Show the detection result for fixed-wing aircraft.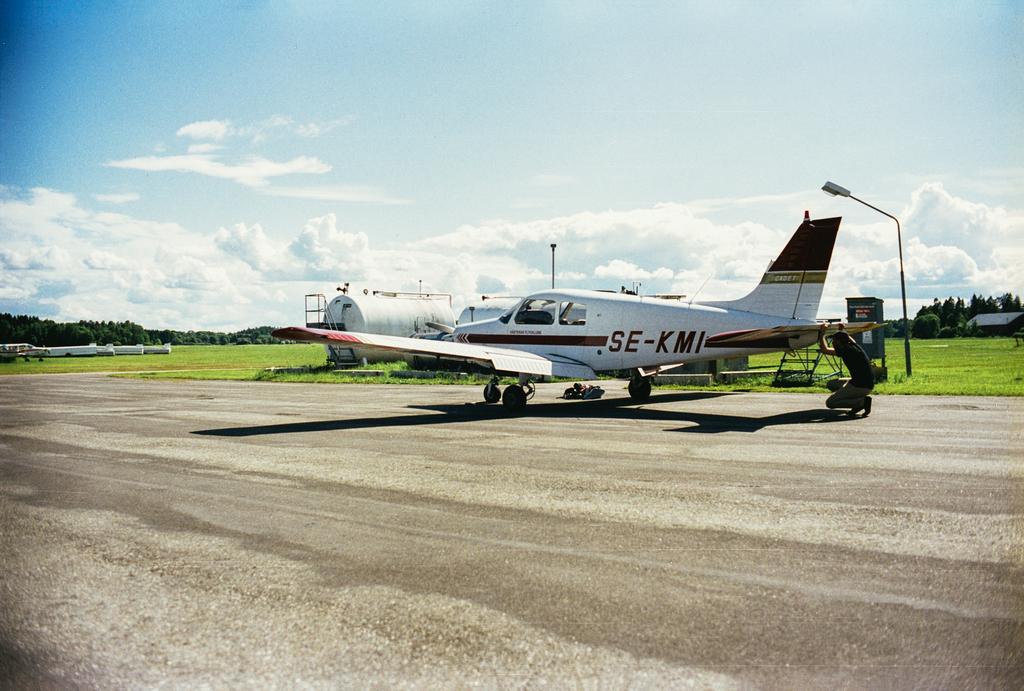
<region>274, 207, 888, 412</region>.
